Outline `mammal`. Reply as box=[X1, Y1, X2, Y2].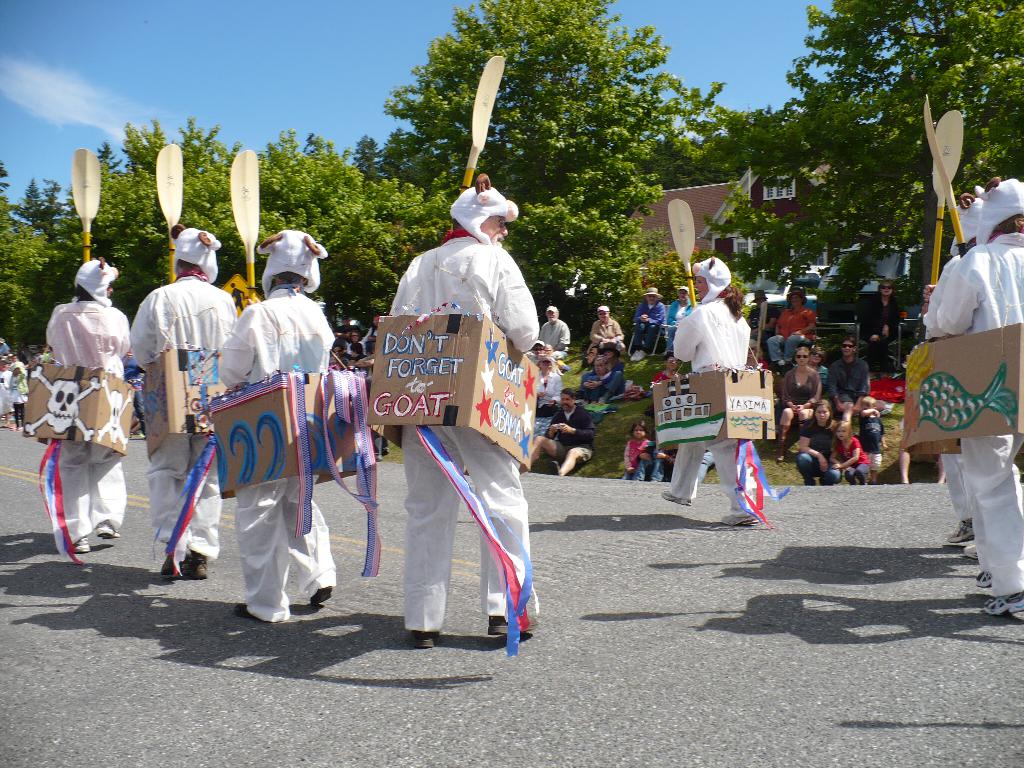
box=[403, 173, 539, 652].
